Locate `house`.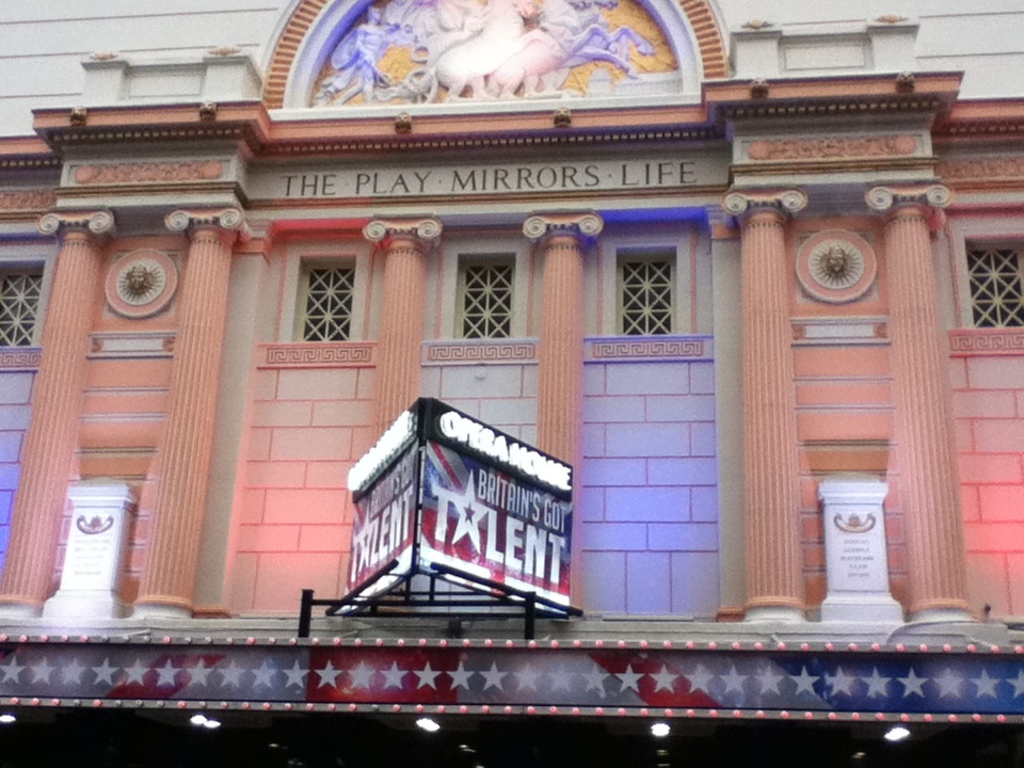
Bounding box: (x1=0, y1=3, x2=1022, y2=767).
